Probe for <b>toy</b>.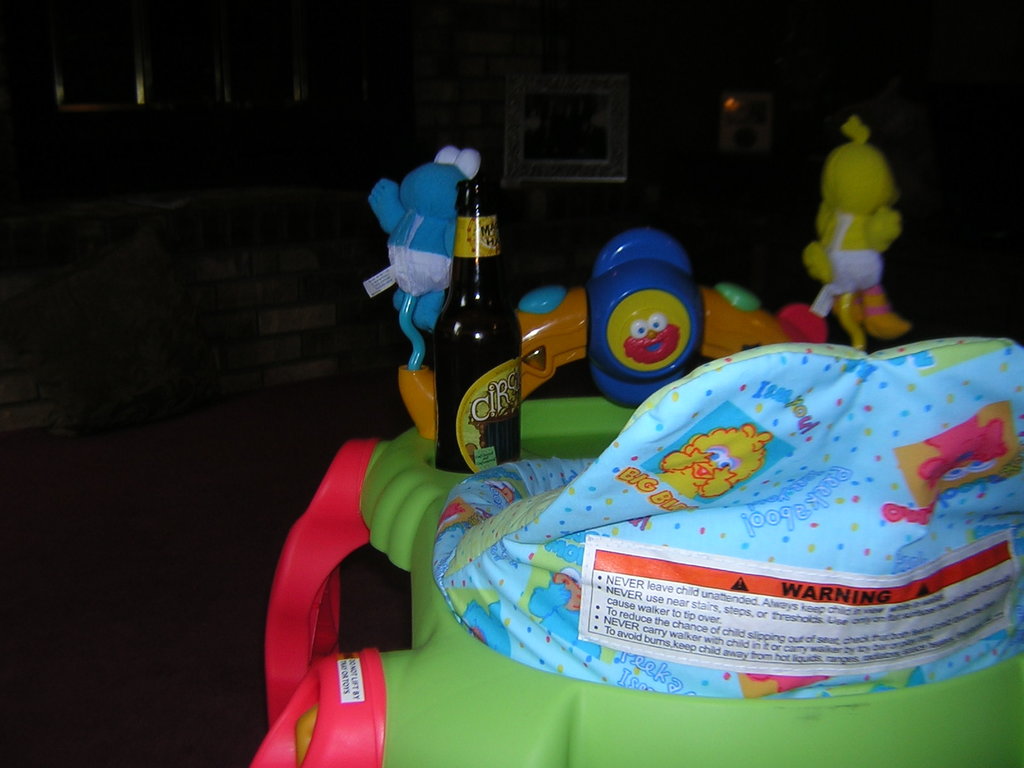
Probe result: (364,145,483,372).
